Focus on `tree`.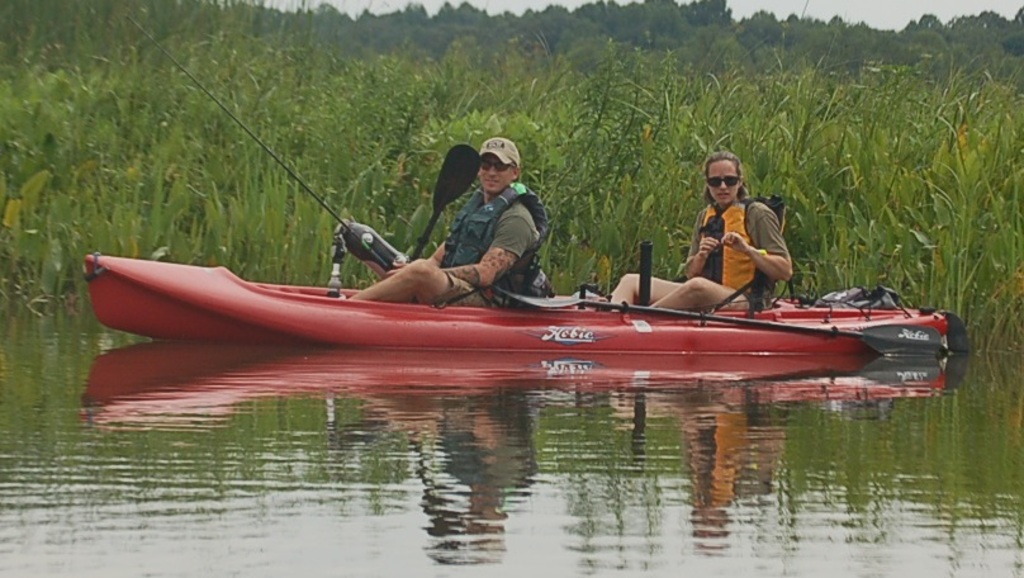
Focused at (399,0,432,35).
